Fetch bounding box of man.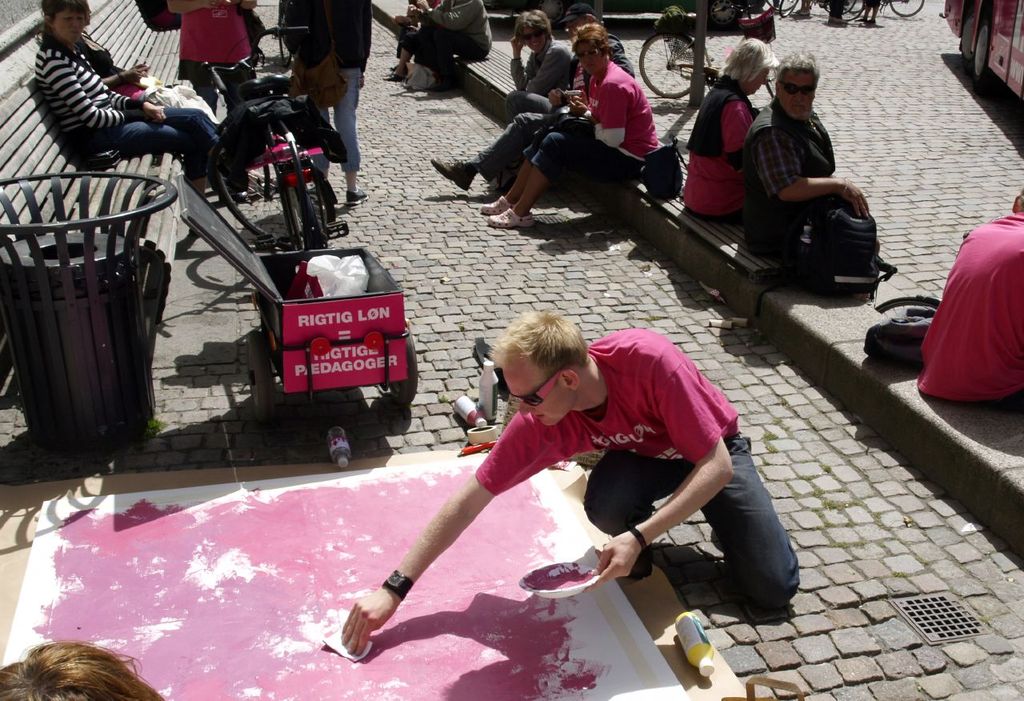
Bbox: [735,70,878,289].
